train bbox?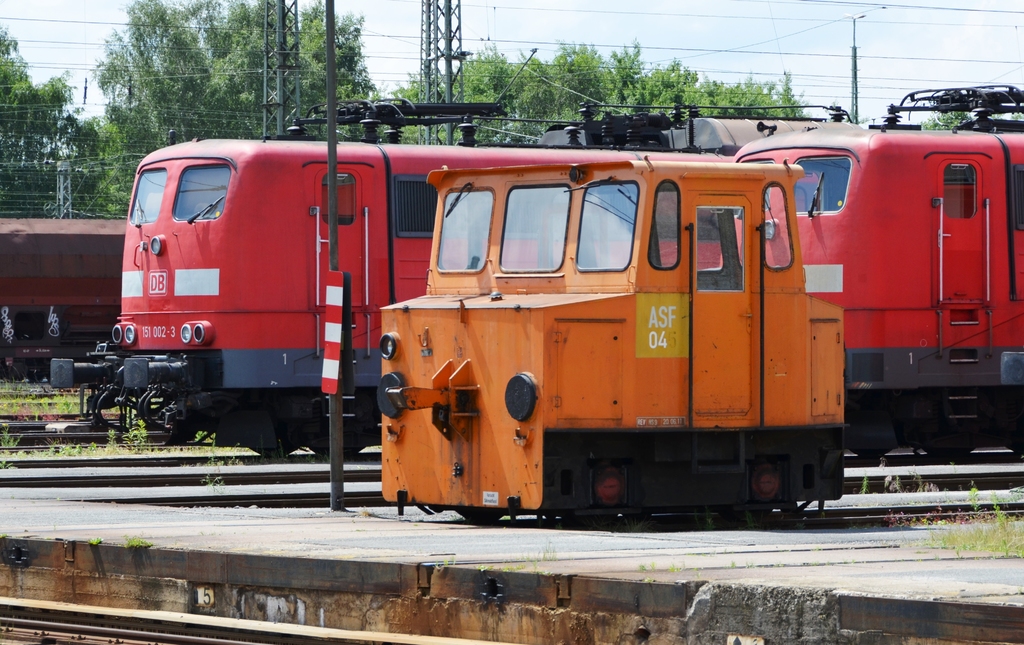
(732,79,1023,469)
